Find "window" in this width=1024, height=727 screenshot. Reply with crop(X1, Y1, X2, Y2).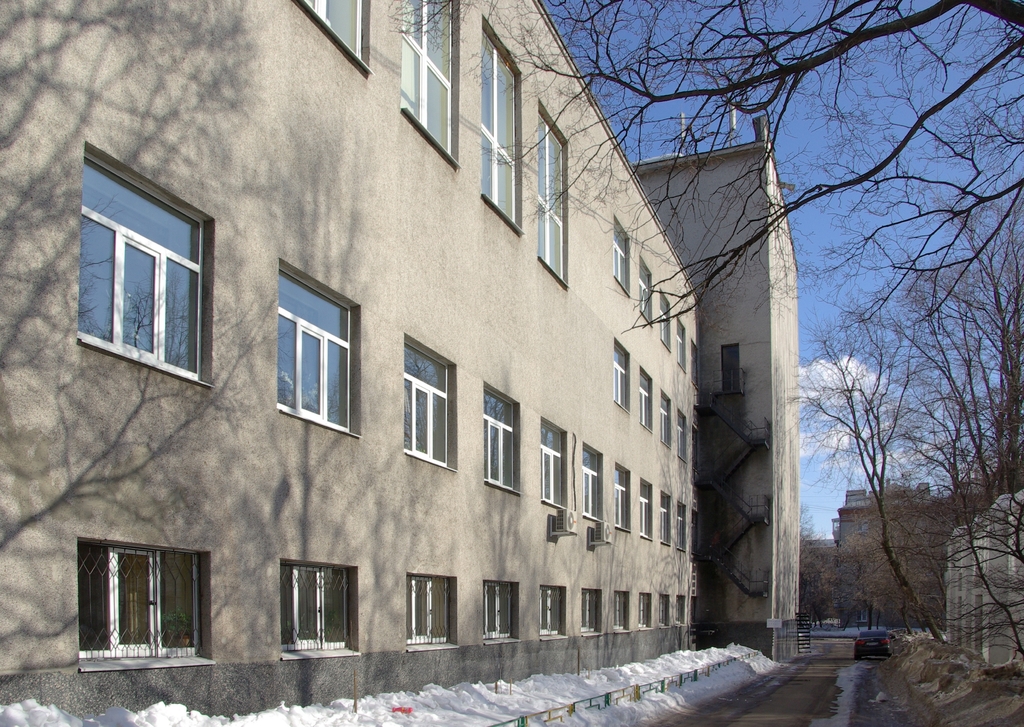
crop(486, 390, 514, 493).
